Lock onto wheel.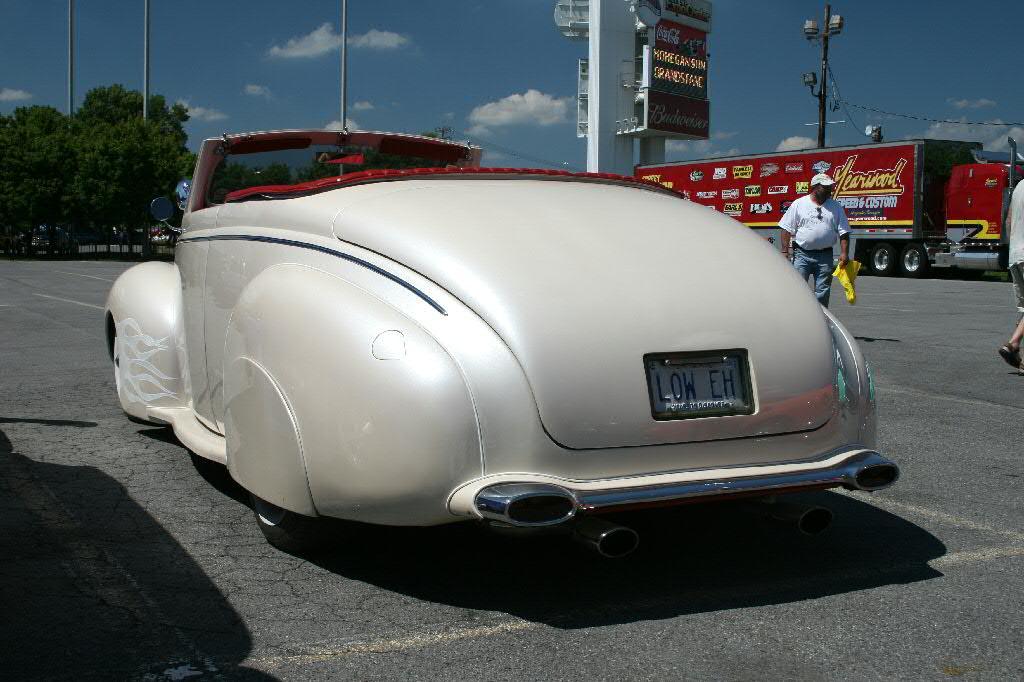
Locked: region(868, 242, 898, 273).
